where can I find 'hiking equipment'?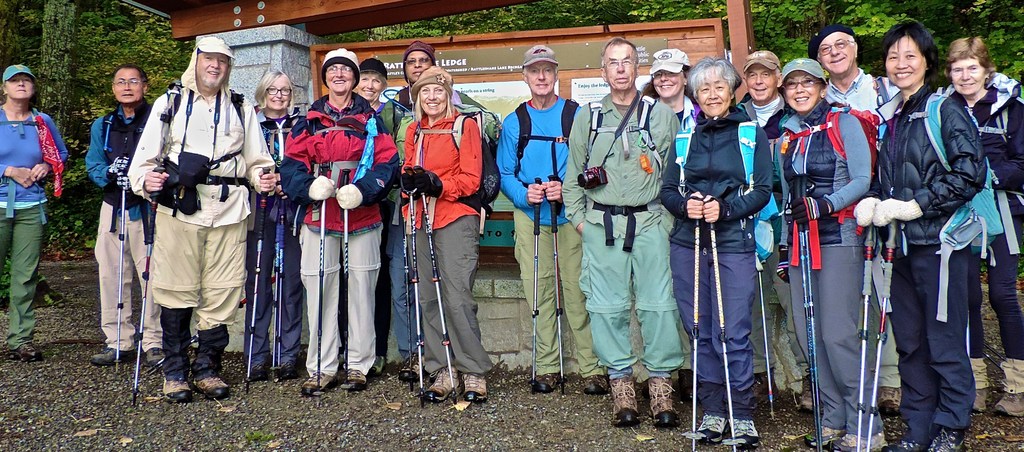
You can find it at (left=243, top=162, right=274, bottom=396).
